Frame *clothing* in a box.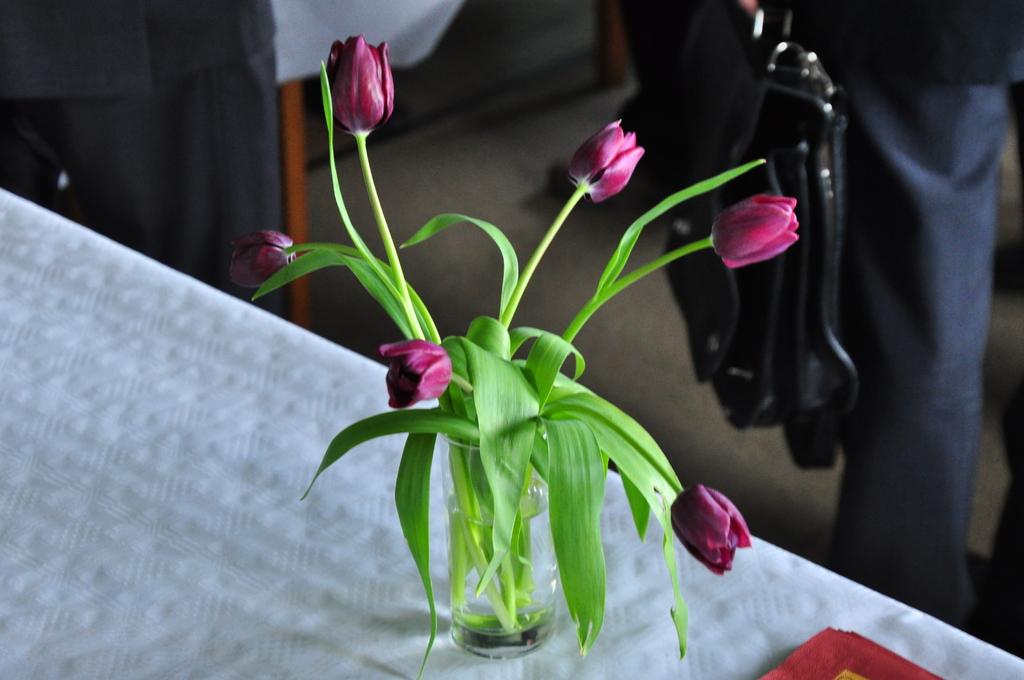
box(773, 7, 1013, 624).
